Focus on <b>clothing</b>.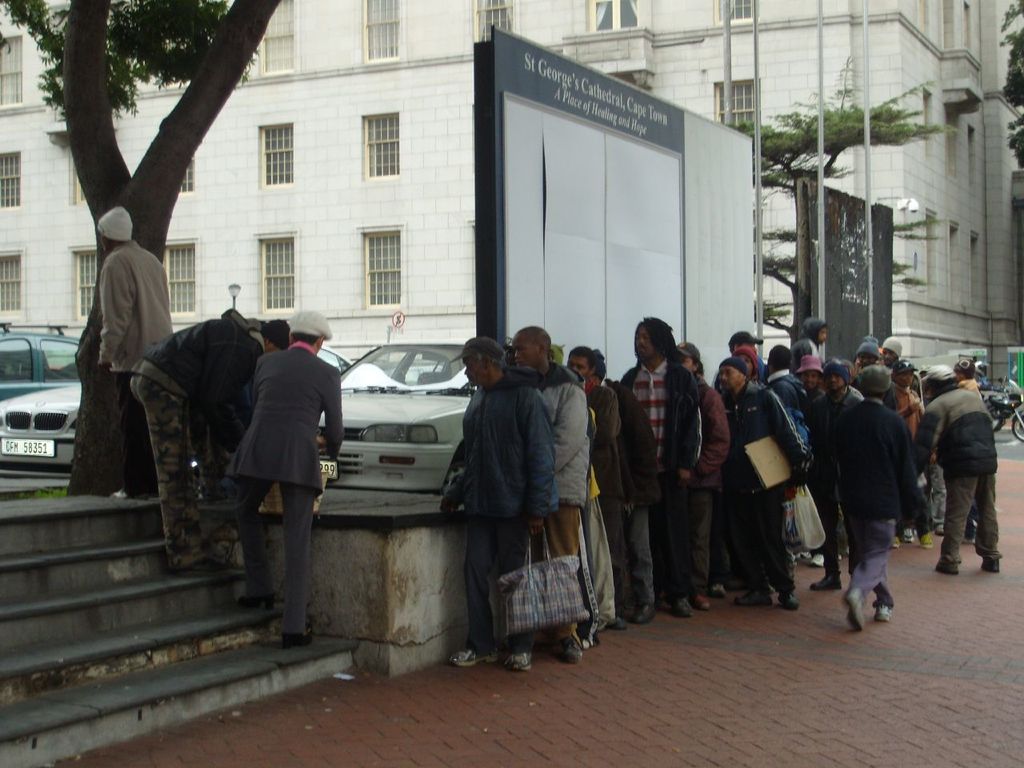
Focused at bbox(438, 374, 560, 654).
